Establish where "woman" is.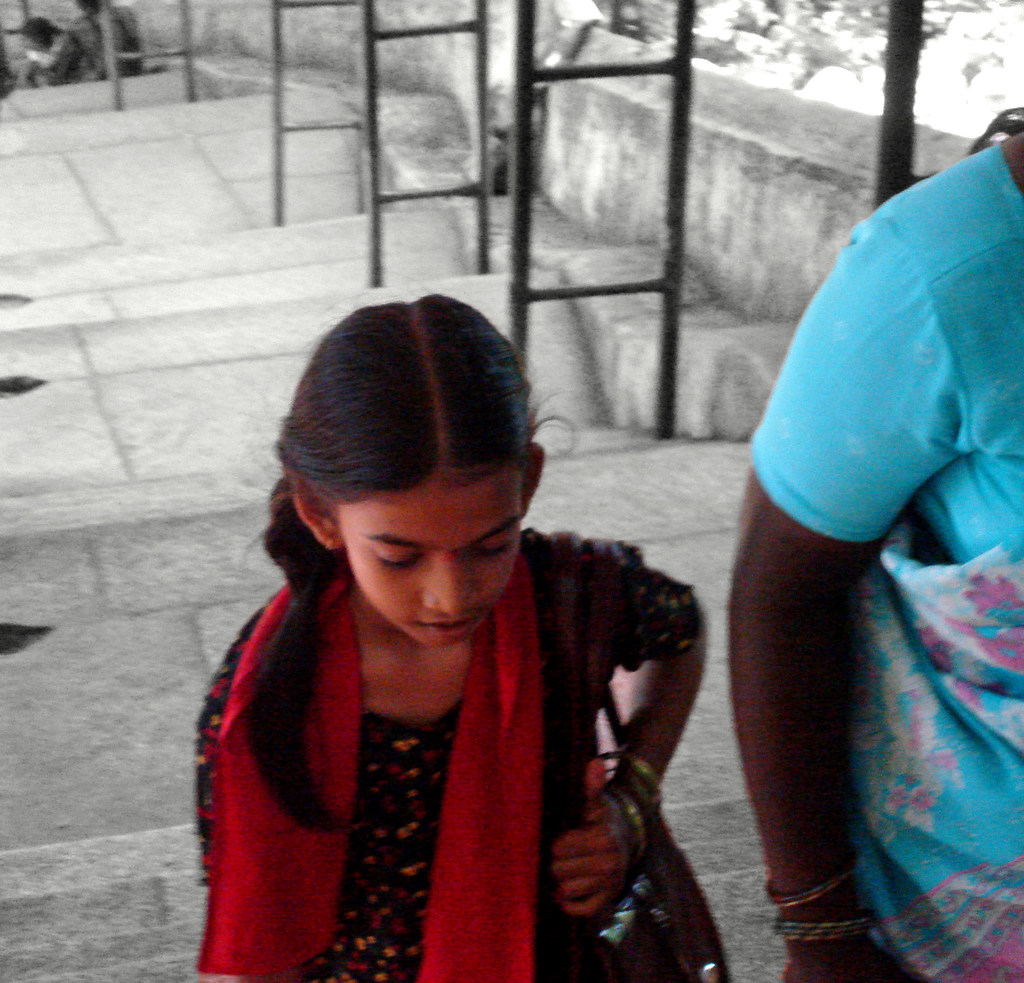
Established at [x1=689, y1=72, x2=1023, y2=976].
